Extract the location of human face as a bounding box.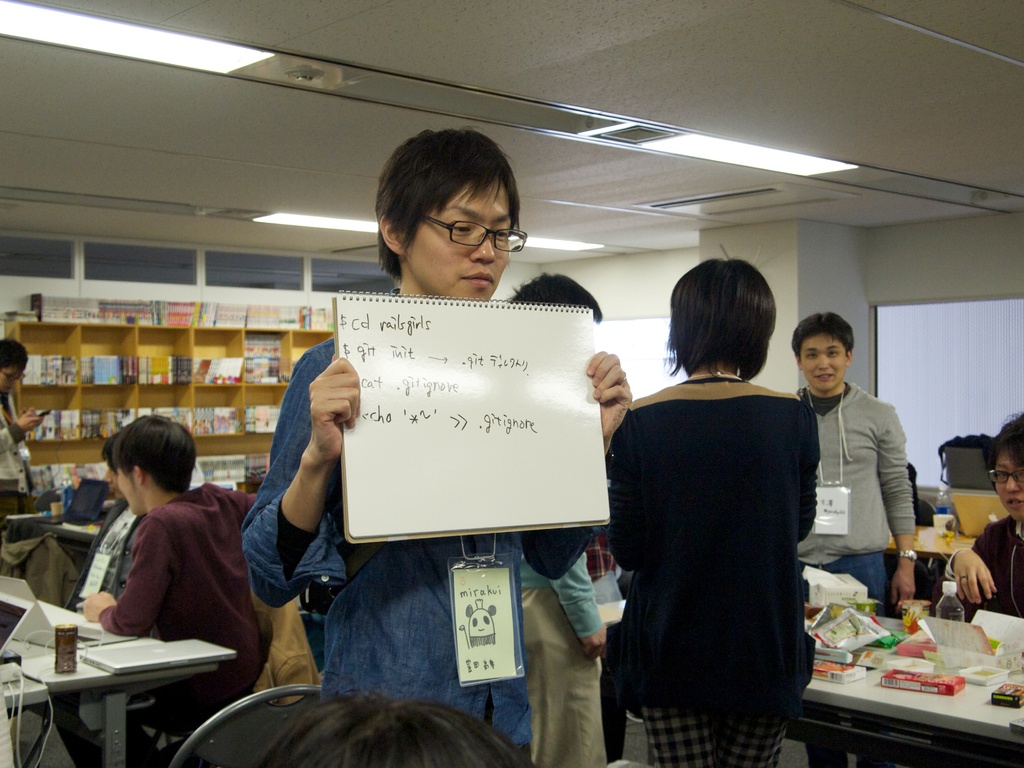
x1=991, y1=442, x2=1023, y2=515.
